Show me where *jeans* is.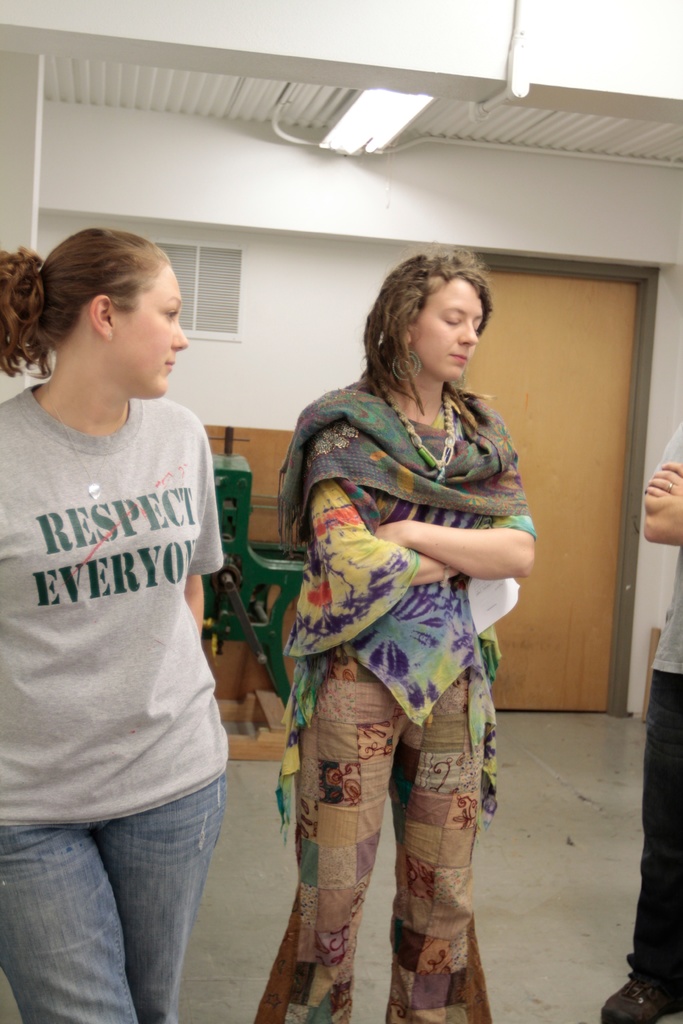
*jeans* is at crop(32, 785, 227, 1014).
